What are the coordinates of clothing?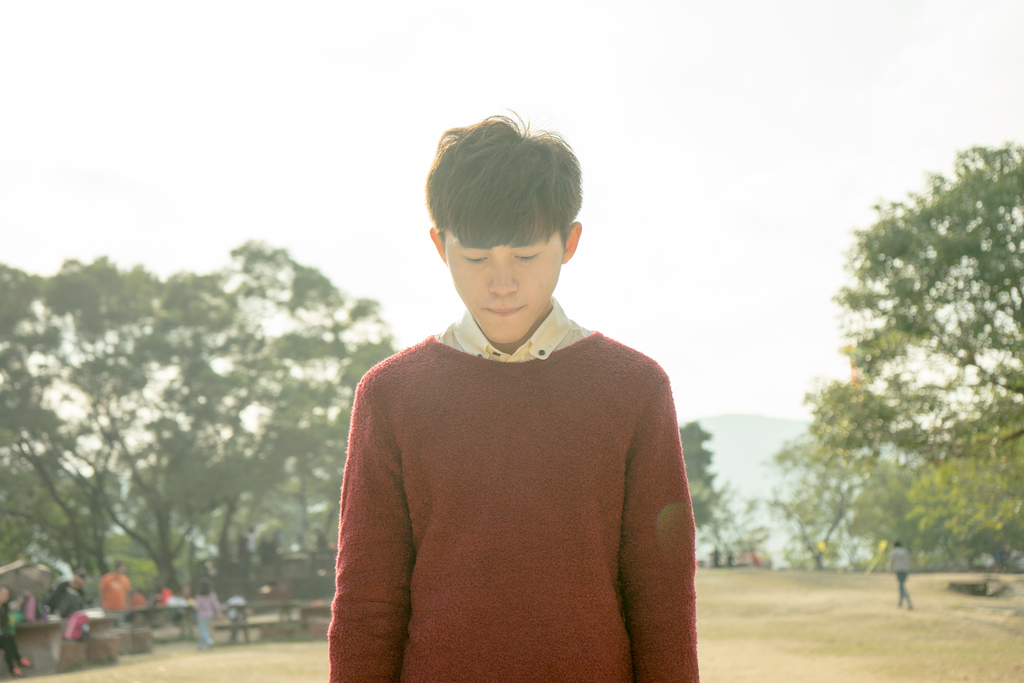
region(169, 587, 193, 608).
